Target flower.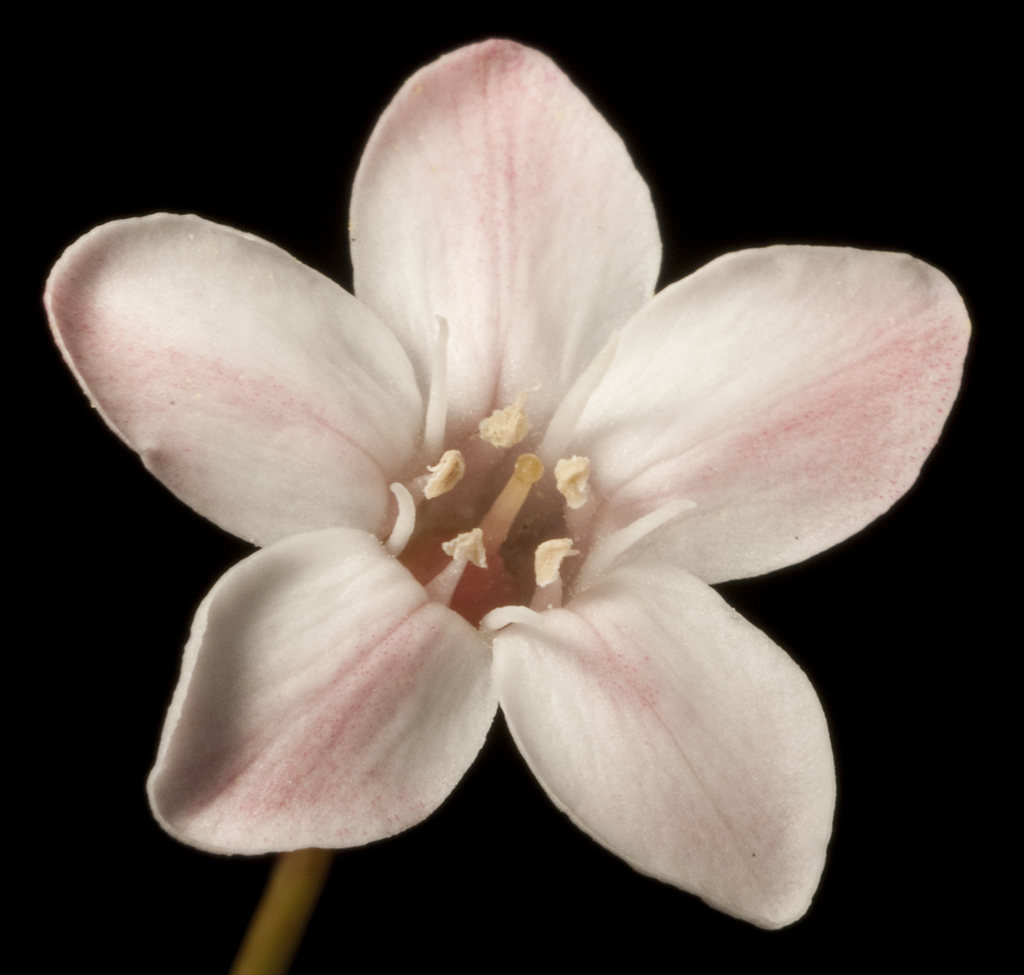
Target region: Rect(22, 29, 984, 934).
